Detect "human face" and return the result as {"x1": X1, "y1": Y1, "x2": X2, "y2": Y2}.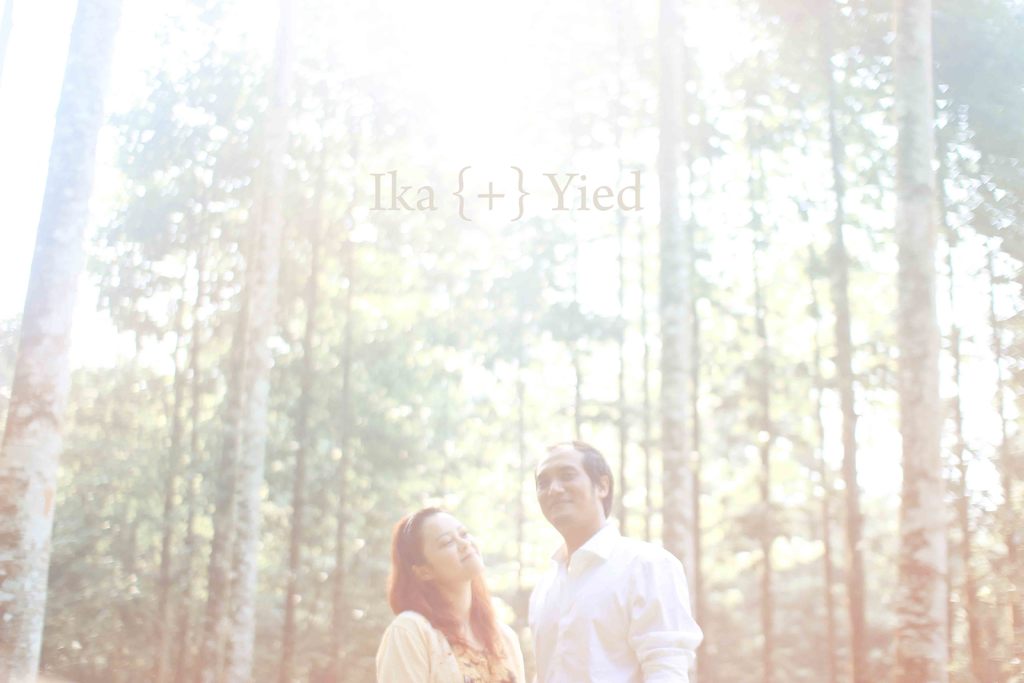
{"x1": 532, "y1": 449, "x2": 598, "y2": 524}.
